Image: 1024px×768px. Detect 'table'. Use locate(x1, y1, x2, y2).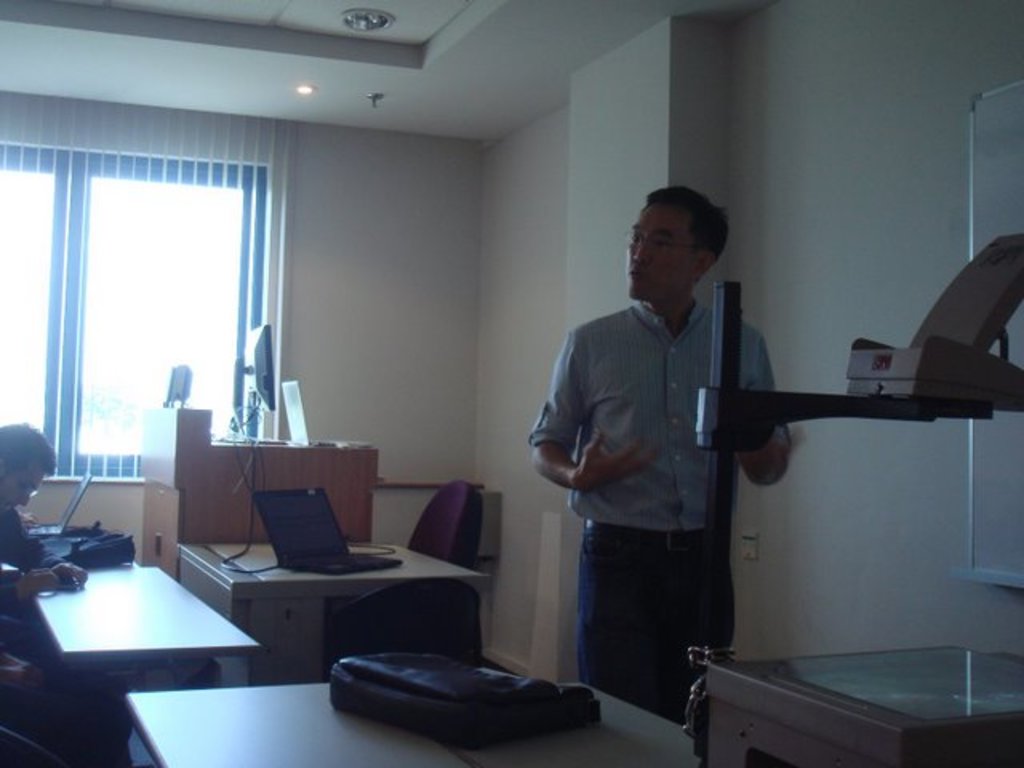
locate(702, 640, 1022, 766).
